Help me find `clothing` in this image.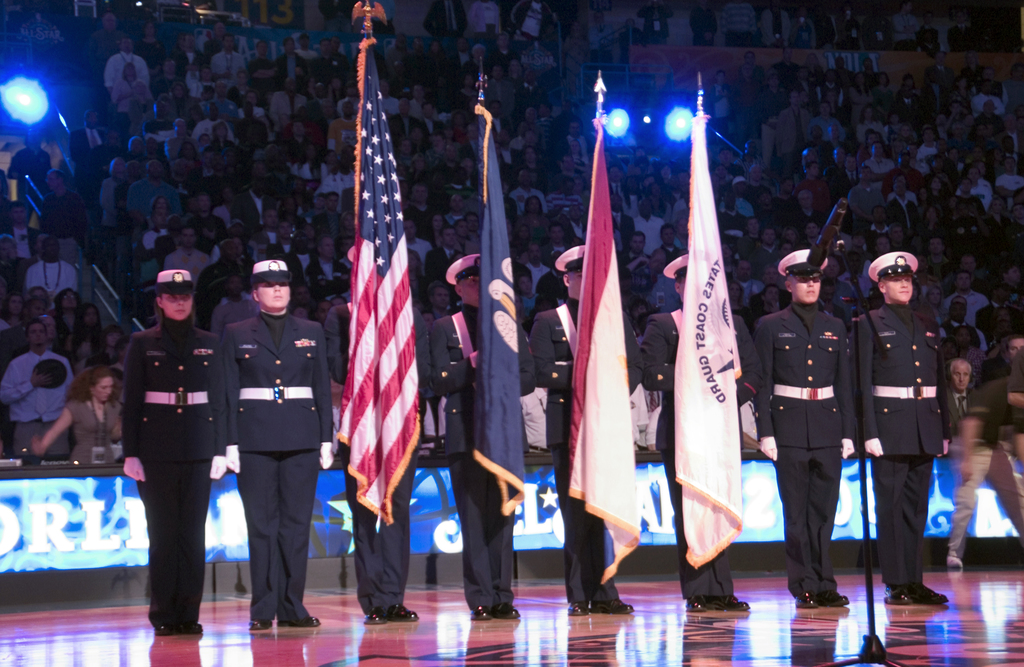
Found it: 628/213/665/259.
